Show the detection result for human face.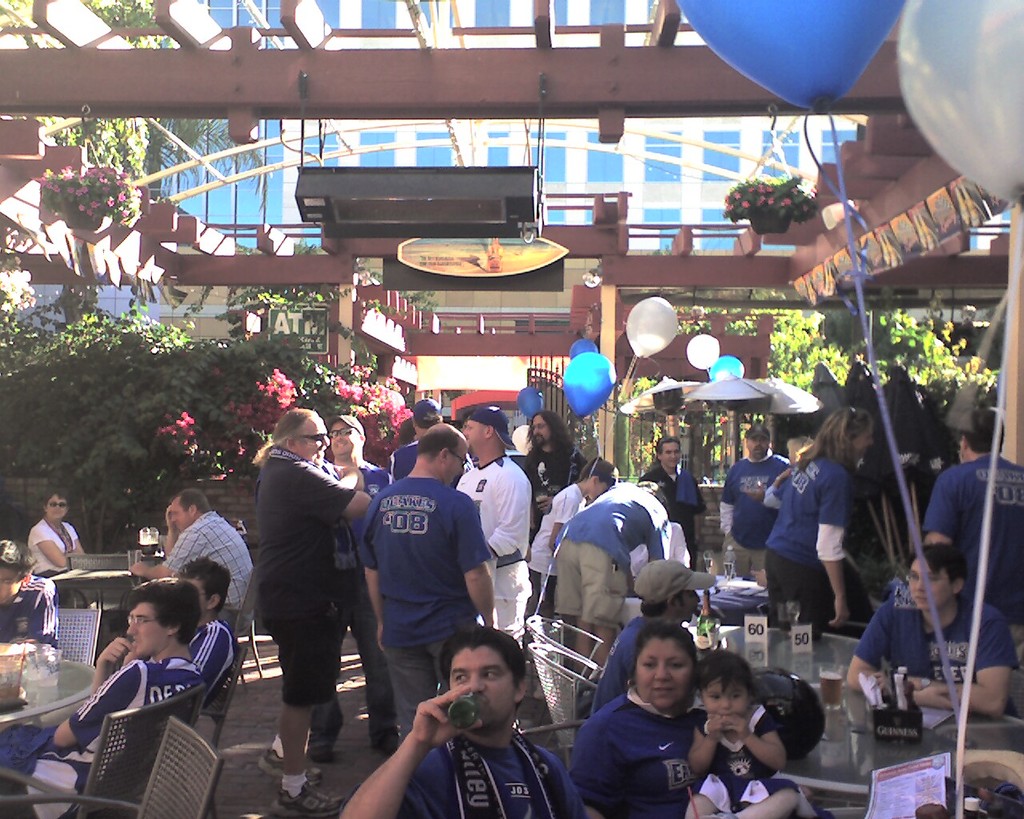
Rect(852, 430, 874, 454).
